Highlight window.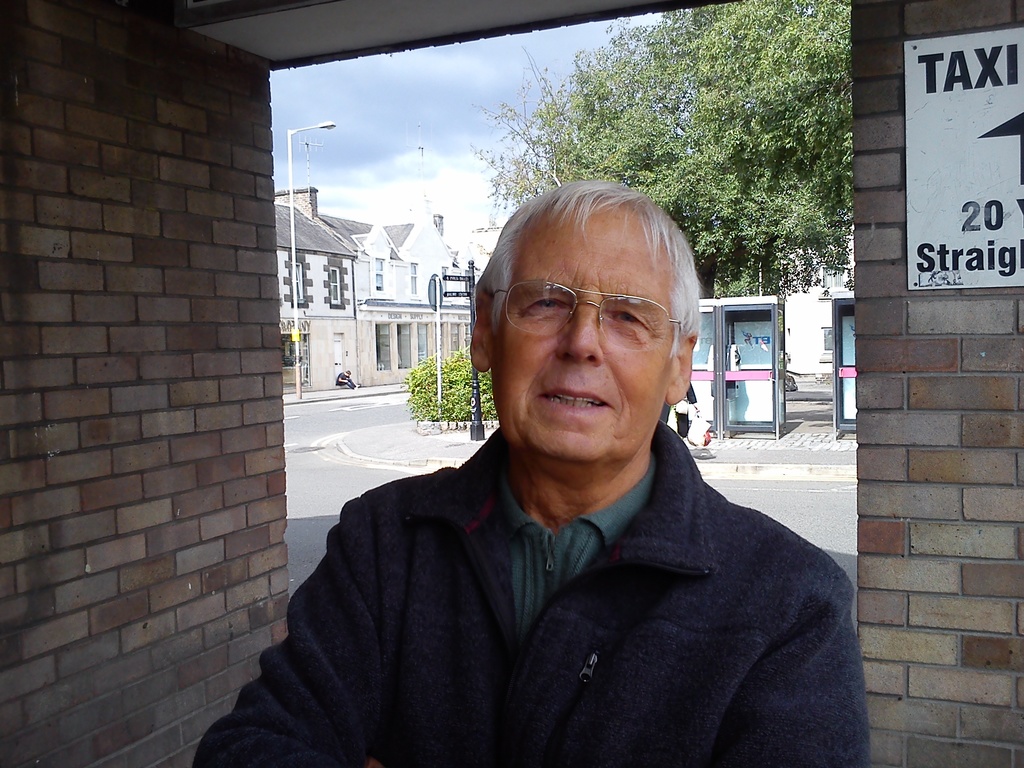
Highlighted region: (819,326,837,361).
